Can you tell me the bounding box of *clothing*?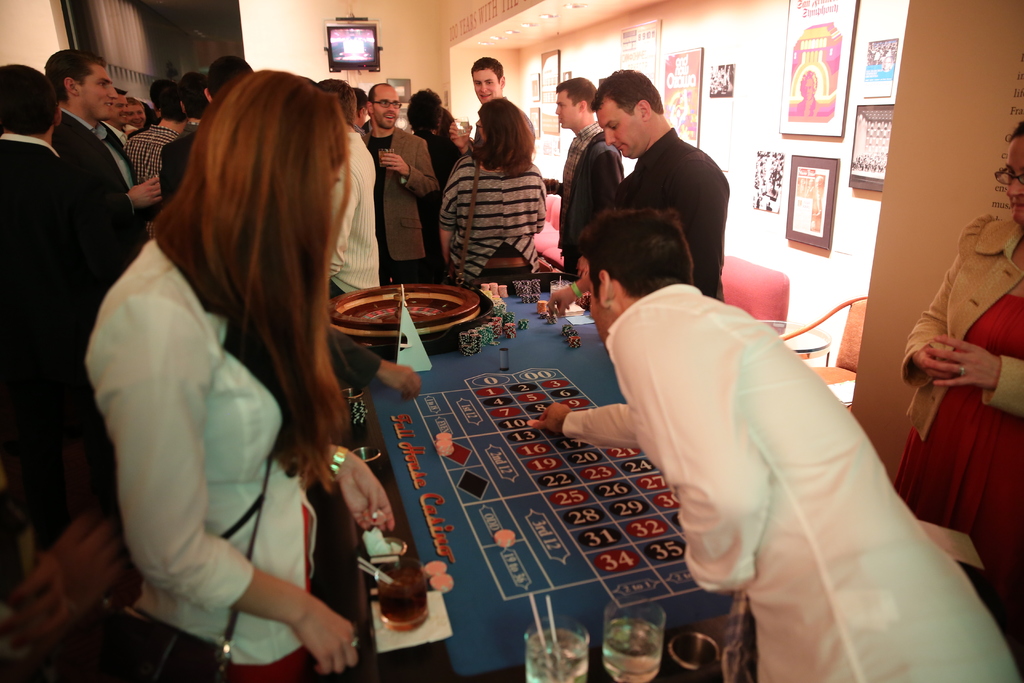
[left=616, top=129, right=724, bottom=303].
